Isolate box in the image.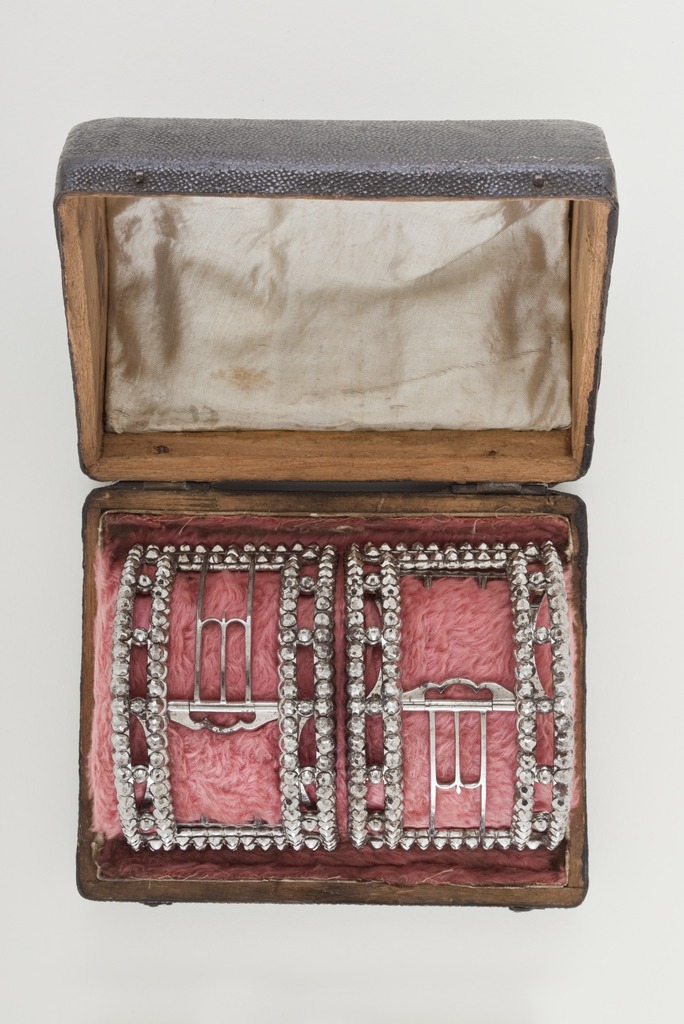
Isolated region: [x1=51, y1=115, x2=617, y2=914].
